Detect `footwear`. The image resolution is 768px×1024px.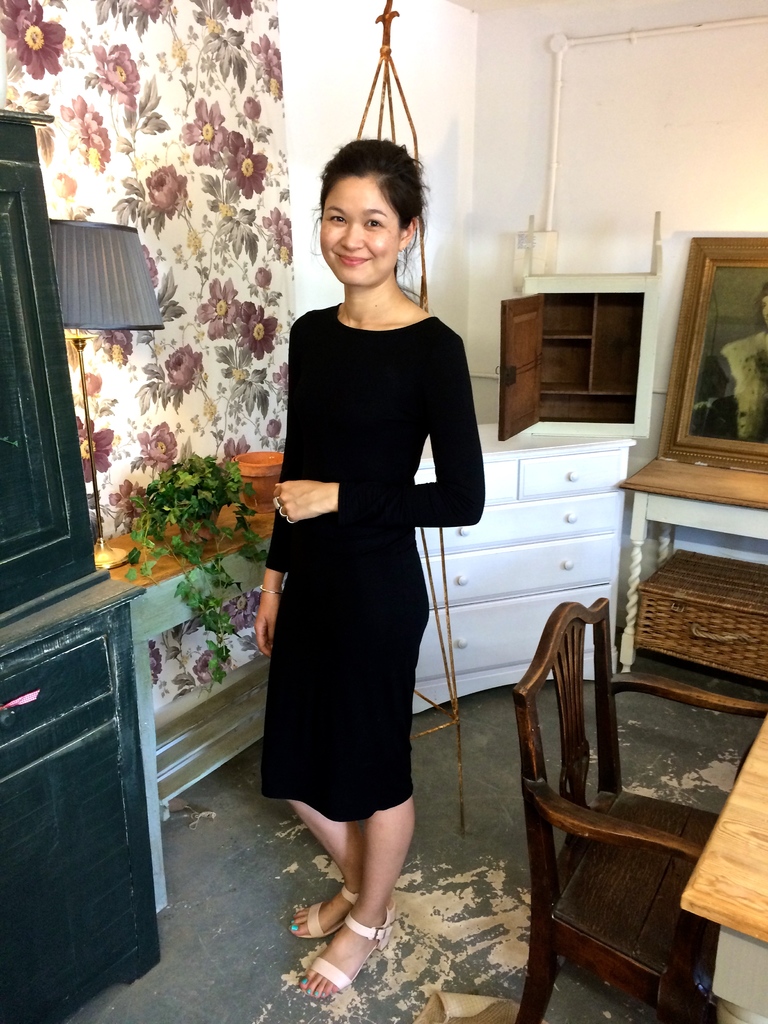
307,922,406,1000.
